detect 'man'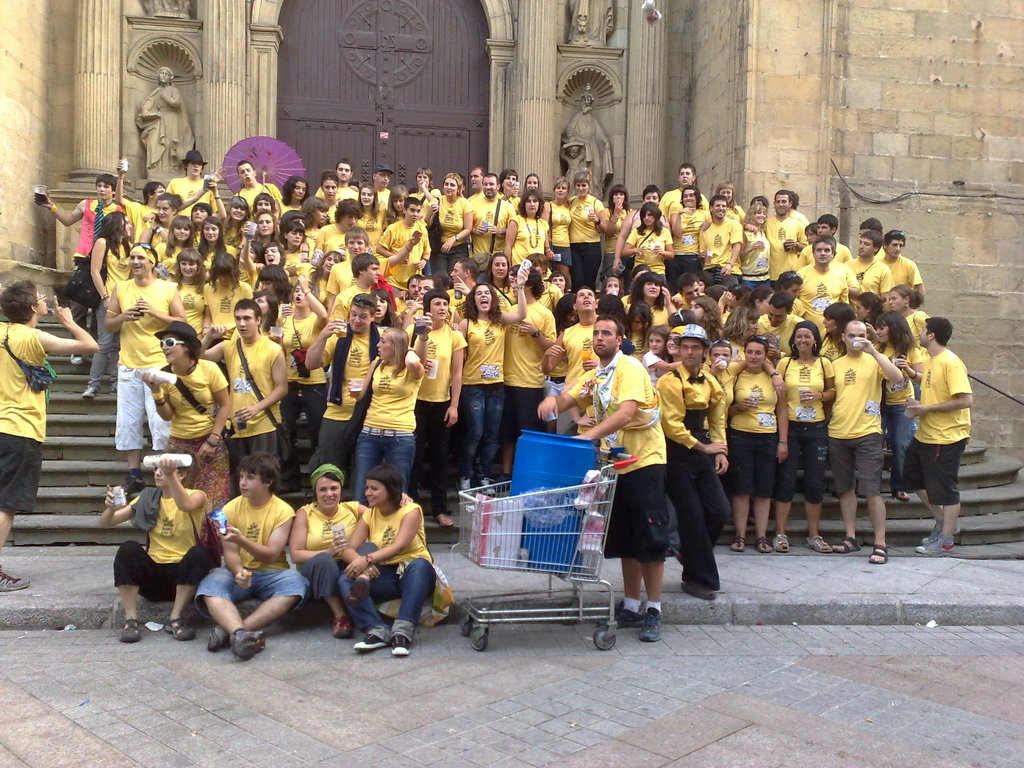
bbox=[761, 291, 810, 373]
